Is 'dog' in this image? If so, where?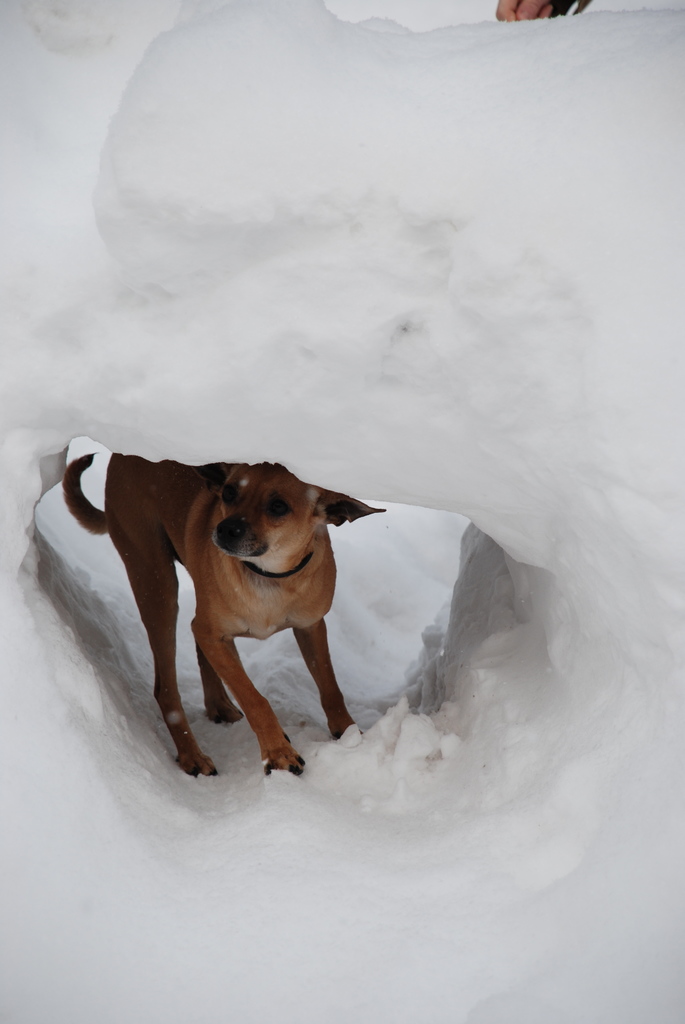
Yes, at <region>65, 449, 387, 778</region>.
